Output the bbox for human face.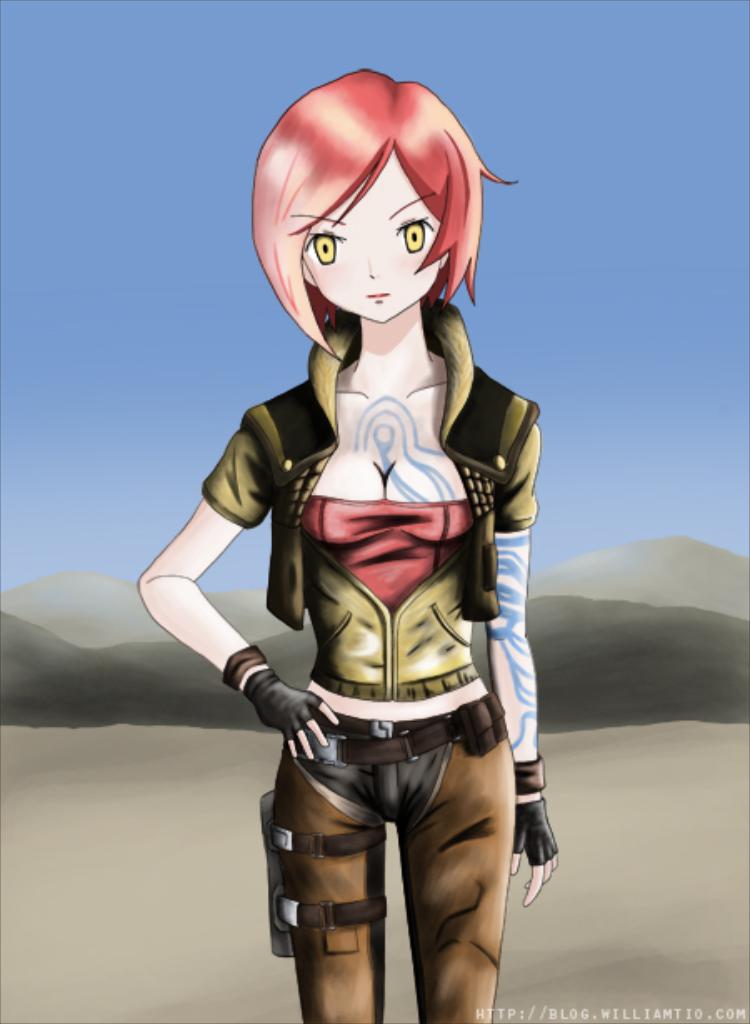
rect(320, 155, 437, 320).
